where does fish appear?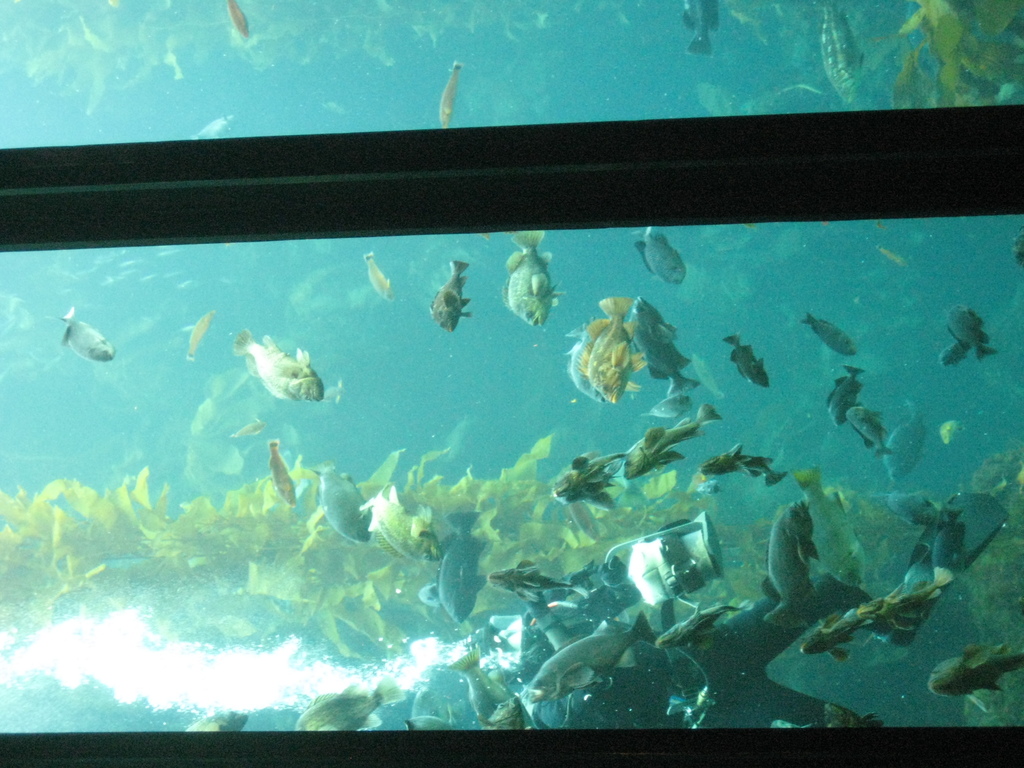
Appears at <bbox>500, 226, 566, 323</bbox>.
